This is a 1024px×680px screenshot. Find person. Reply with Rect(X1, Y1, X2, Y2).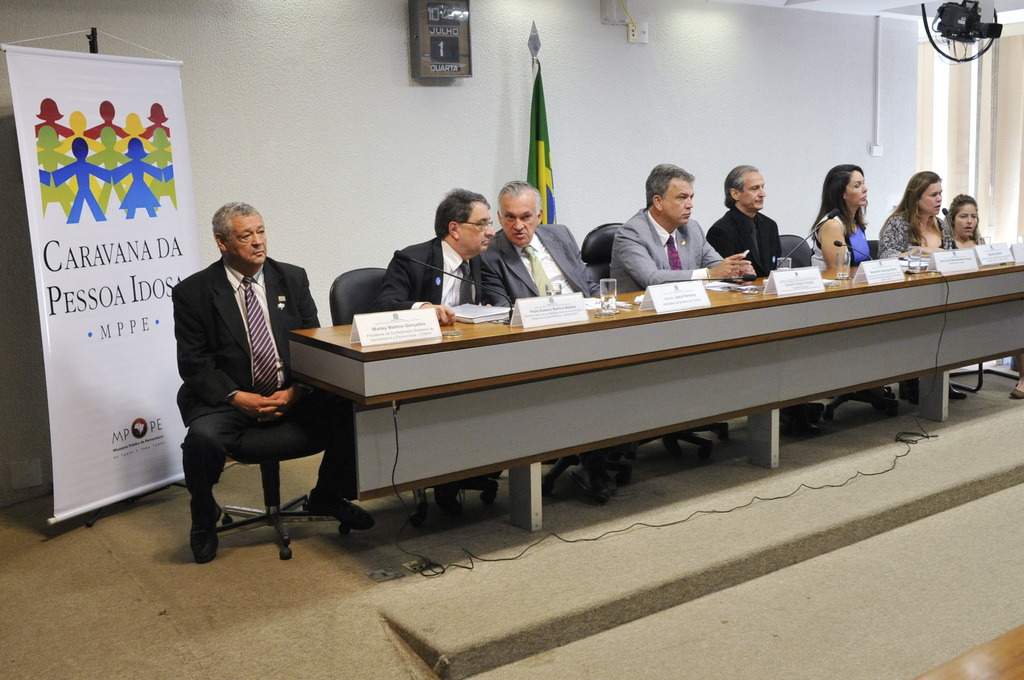
Rect(474, 175, 607, 309).
